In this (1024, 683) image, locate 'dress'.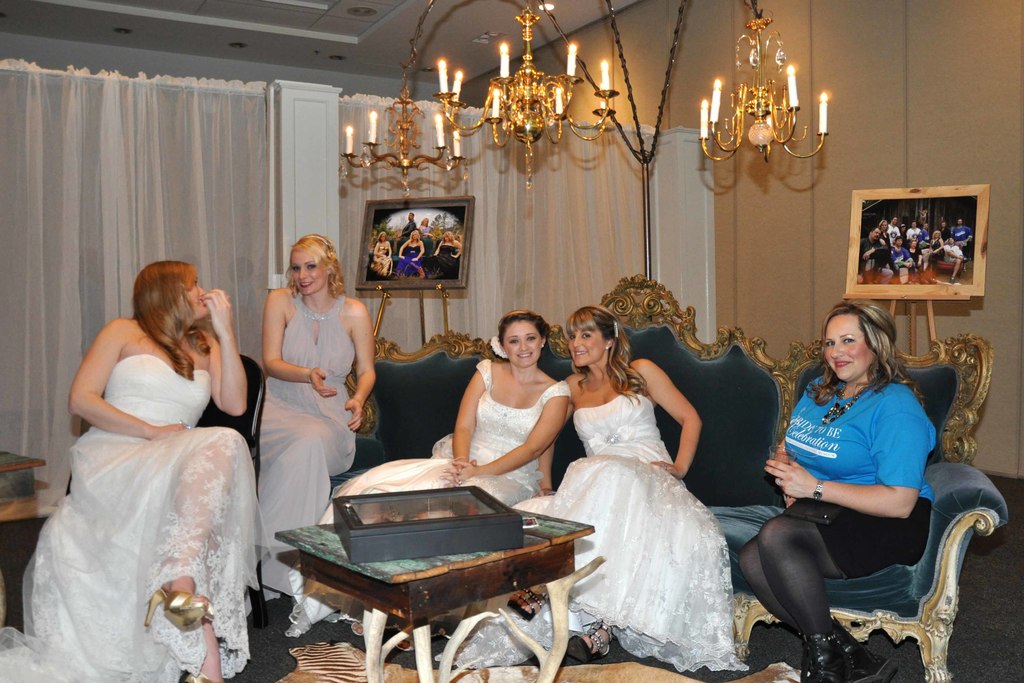
Bounding box: select_region(433, 391, 751, 675).
